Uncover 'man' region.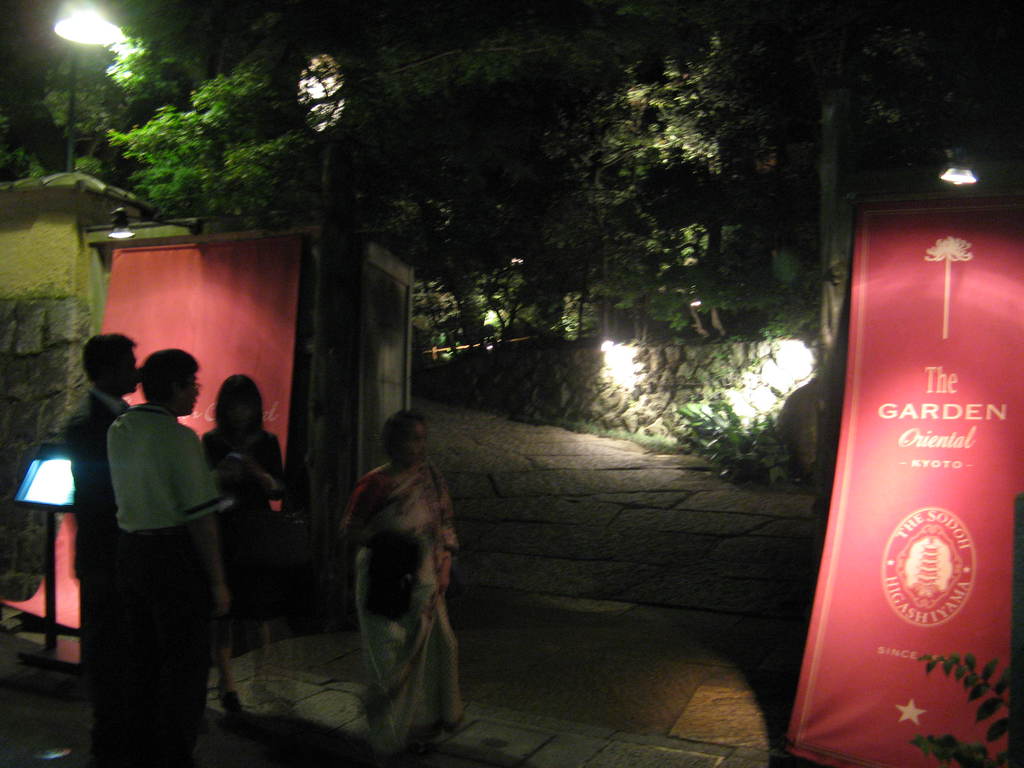
Uncovered: locate(51, 328, 140, 757).
